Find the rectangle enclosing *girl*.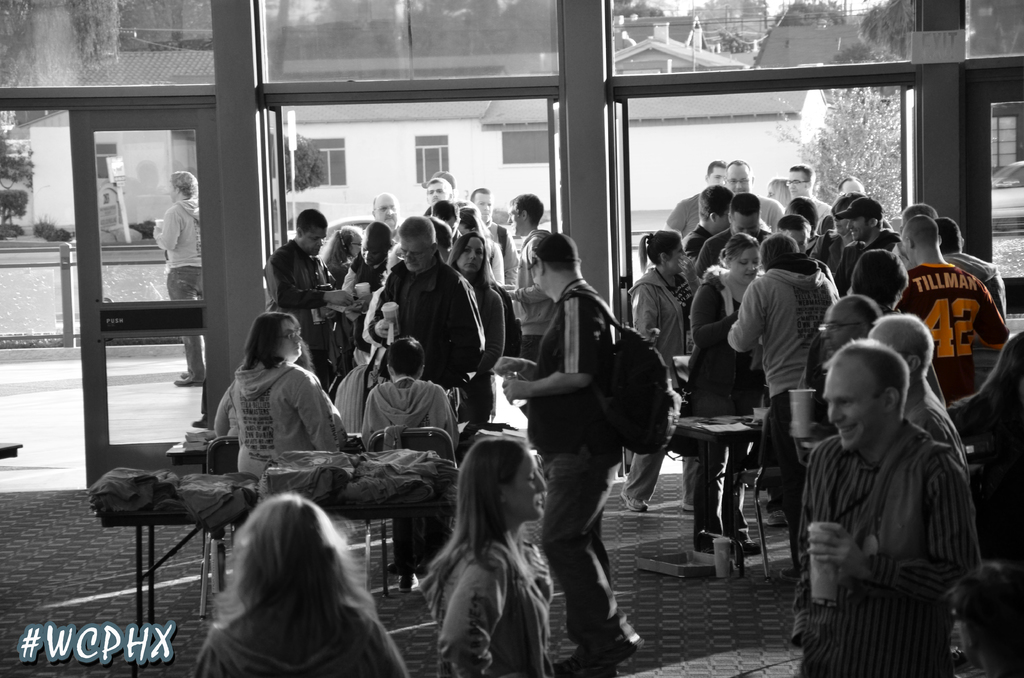
Rect(214, 311, 348, 478).
